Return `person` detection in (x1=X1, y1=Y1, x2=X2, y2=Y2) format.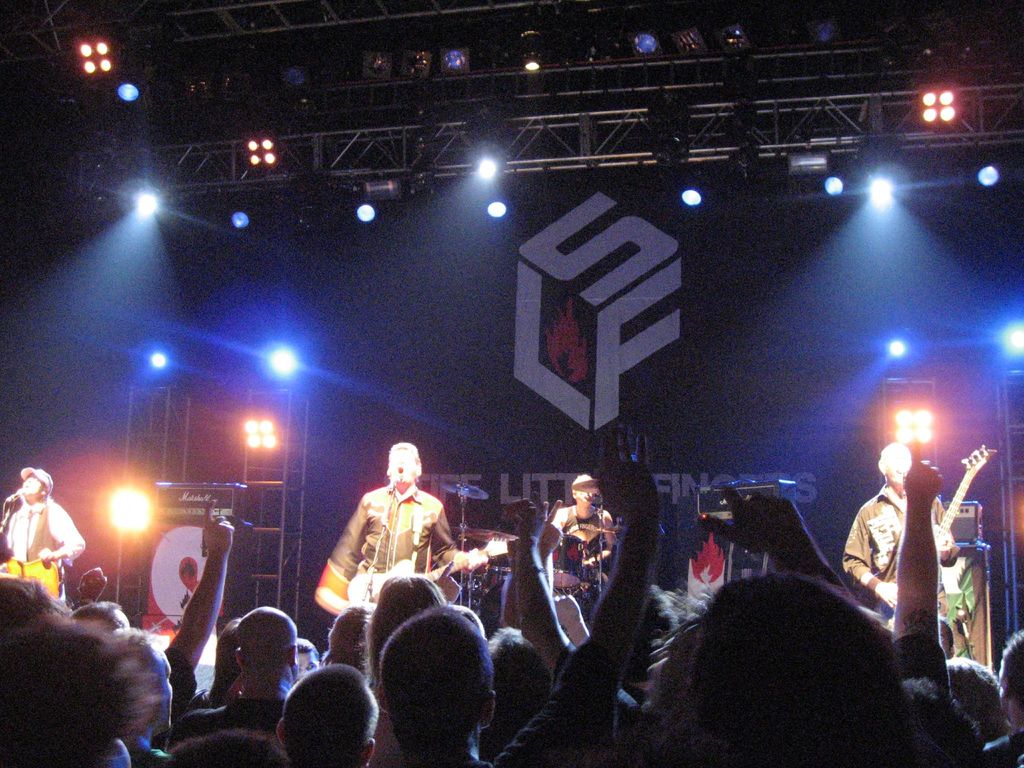
(x1=327, y1=439, x2=451, y2=631).
